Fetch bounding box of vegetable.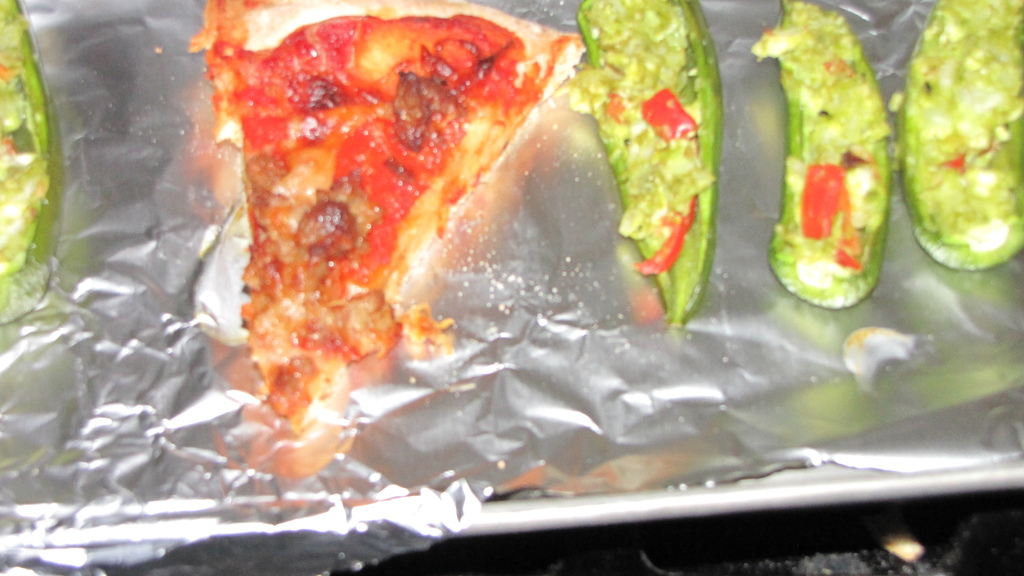
Bbox: {"left": 576, "top": 0, "right": 726, "bottom": 328}.
